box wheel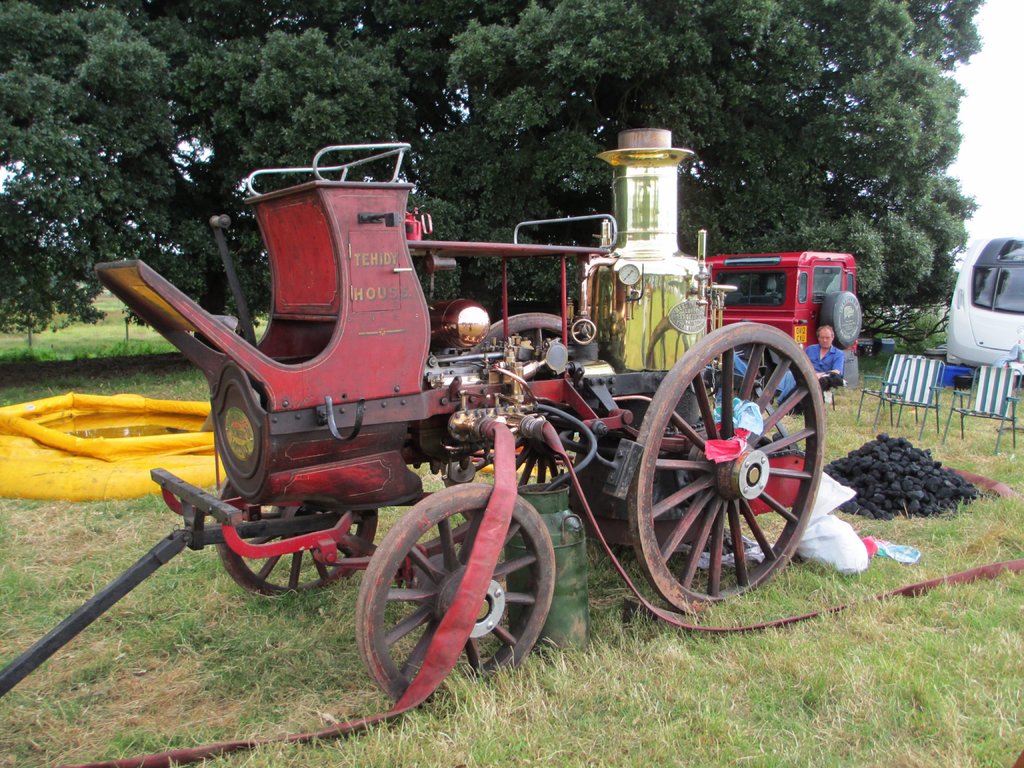
crop(620, 321, 822, 610)
